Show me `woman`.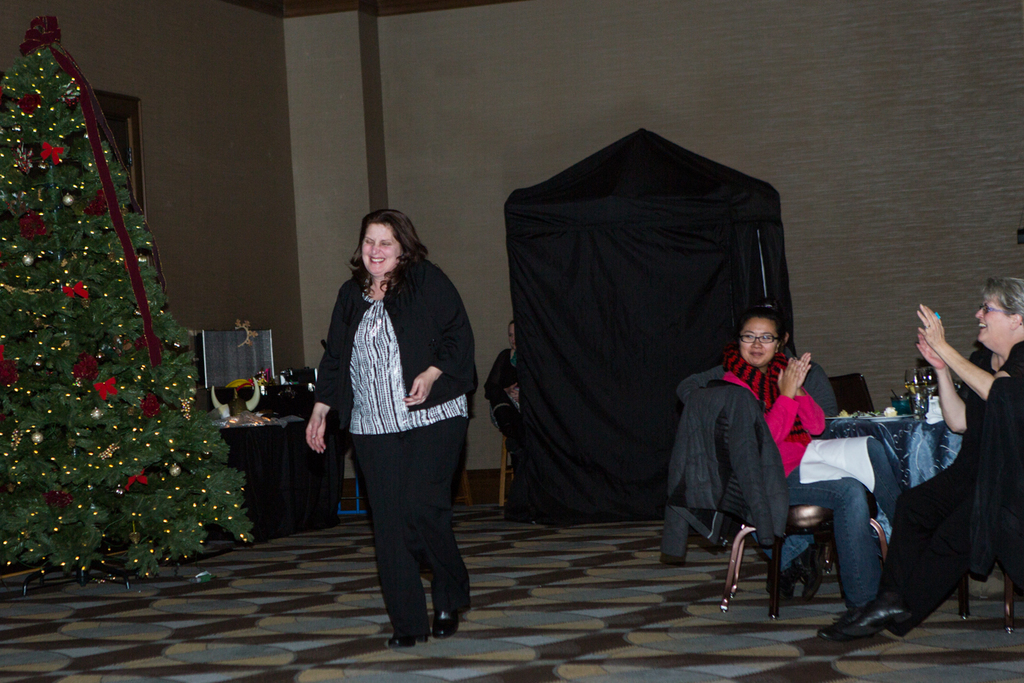
`woman` is here: 708/314/918/613.
